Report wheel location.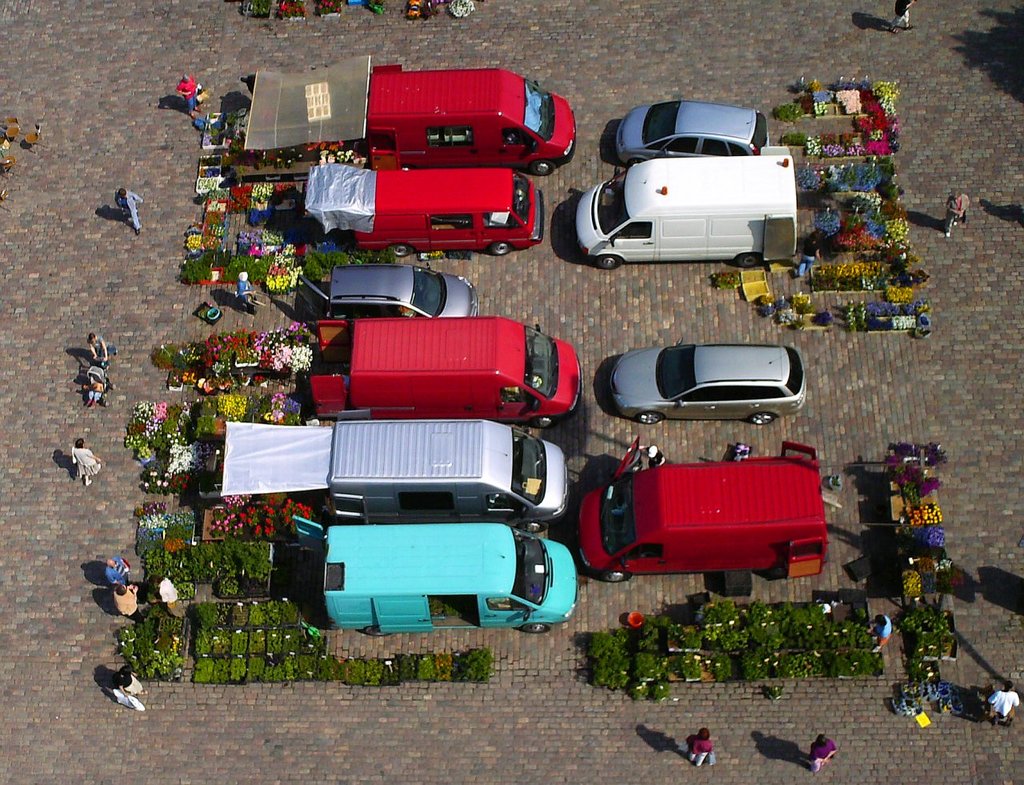
Report: 522/620/550/634.
